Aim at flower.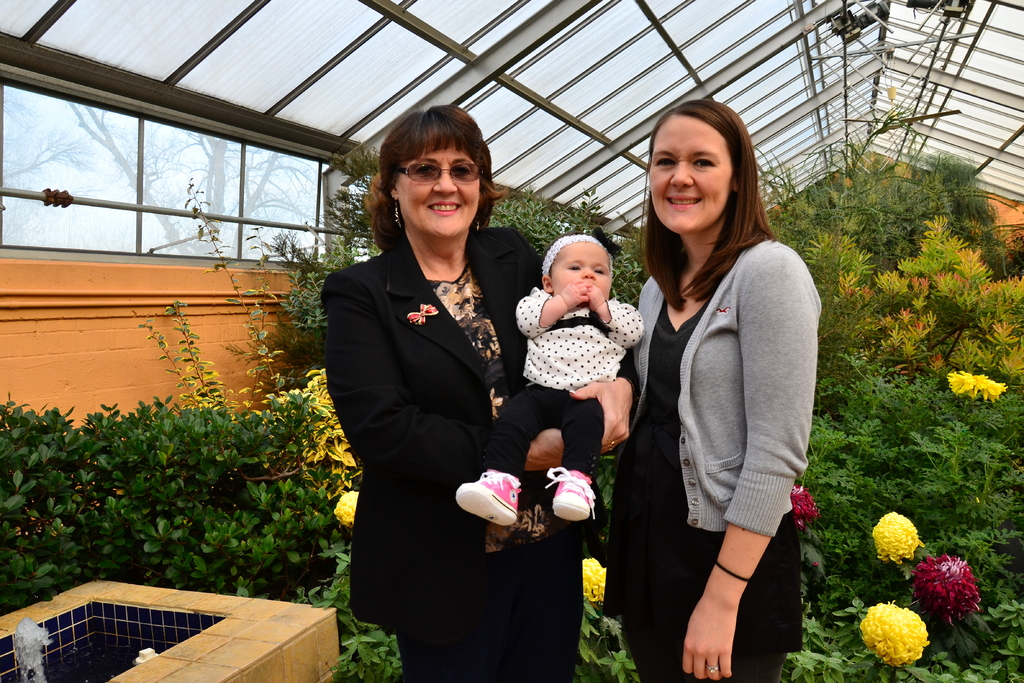
Aimed at select_region(871, 511, 926, 566).
